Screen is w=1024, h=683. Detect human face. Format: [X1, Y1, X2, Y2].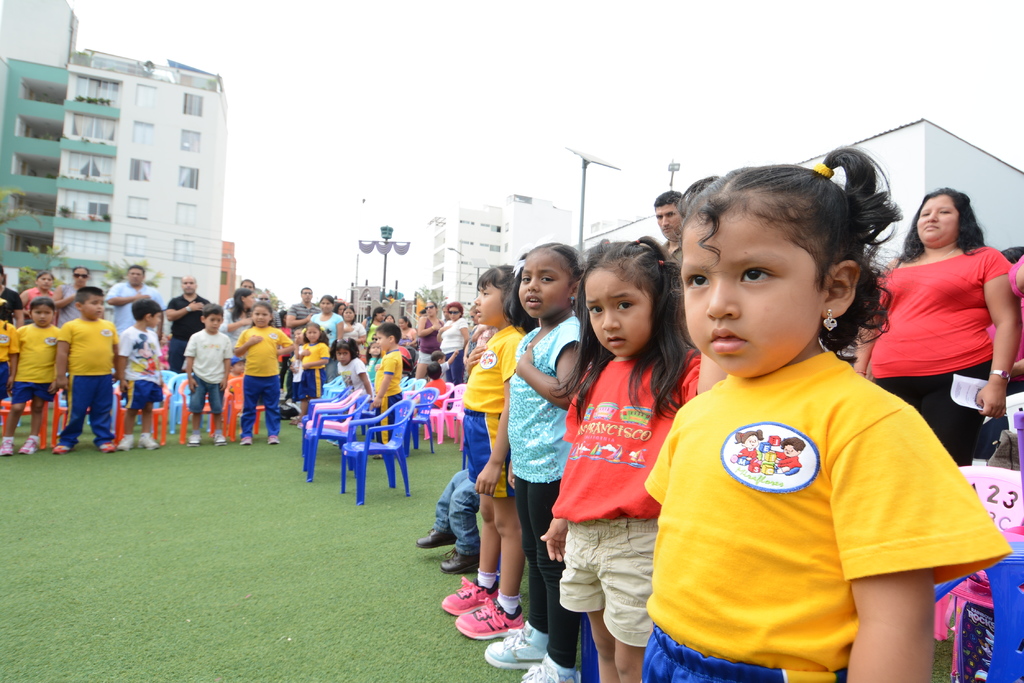
[34, 304, 55, 325].
